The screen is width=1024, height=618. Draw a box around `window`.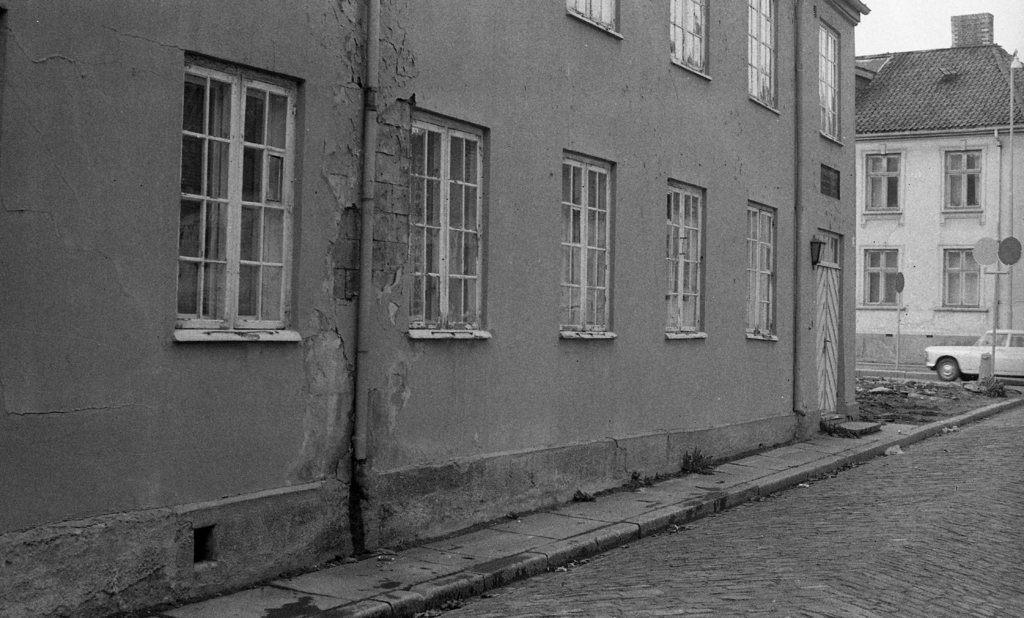
x1=943, y1=142, x2=982, y2=219.
